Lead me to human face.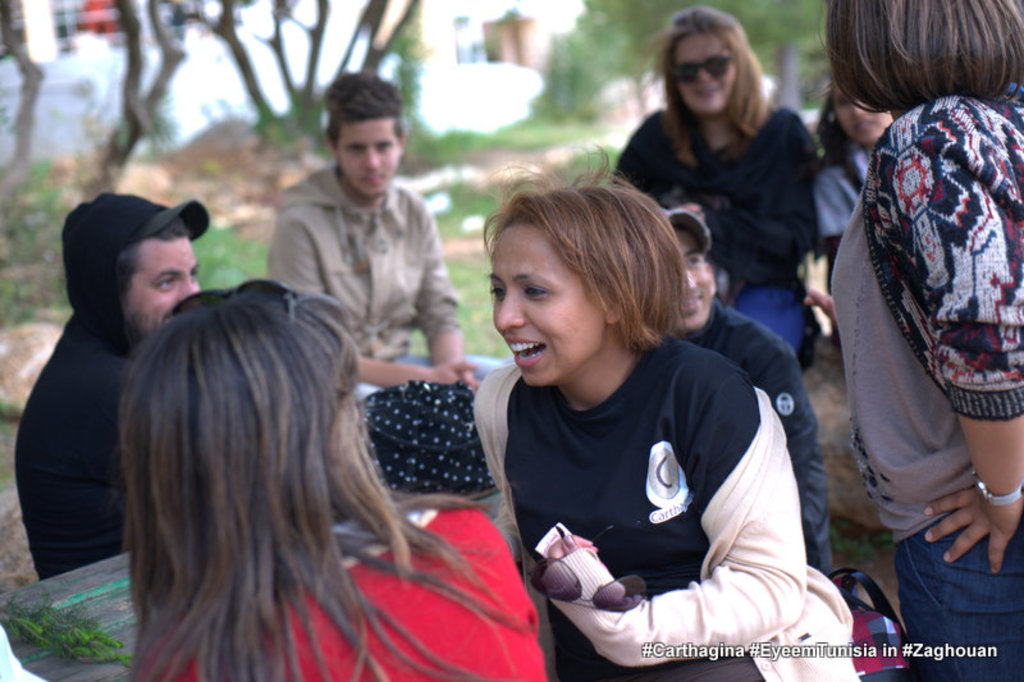
Lead to detection(119, 238, 200, 342).
